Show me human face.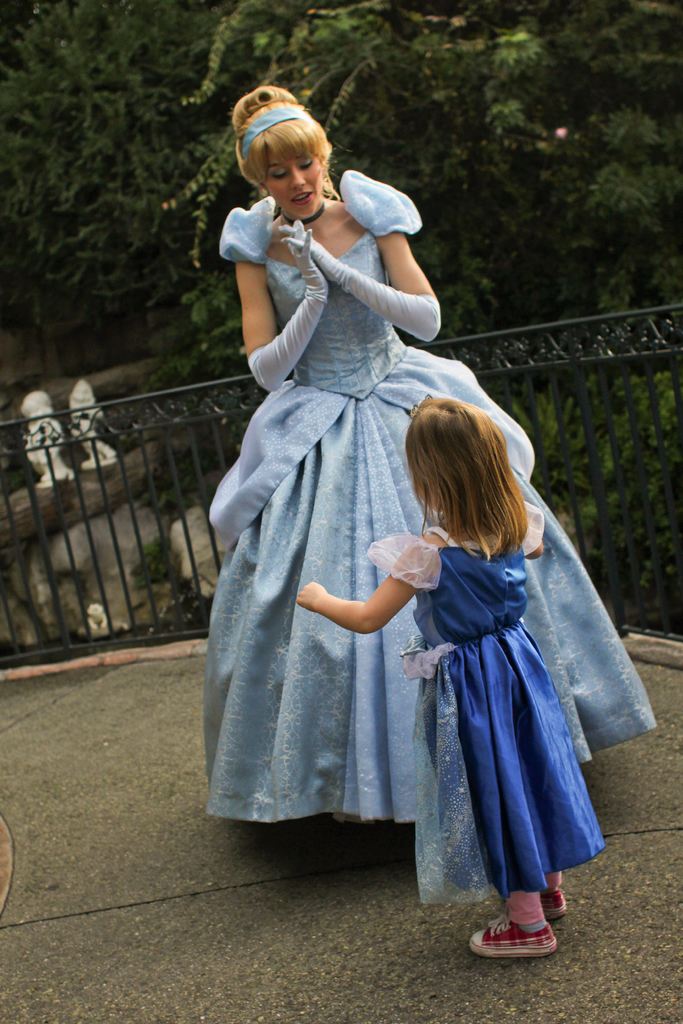
human face is here: detection(267, 156, 322, 215).
